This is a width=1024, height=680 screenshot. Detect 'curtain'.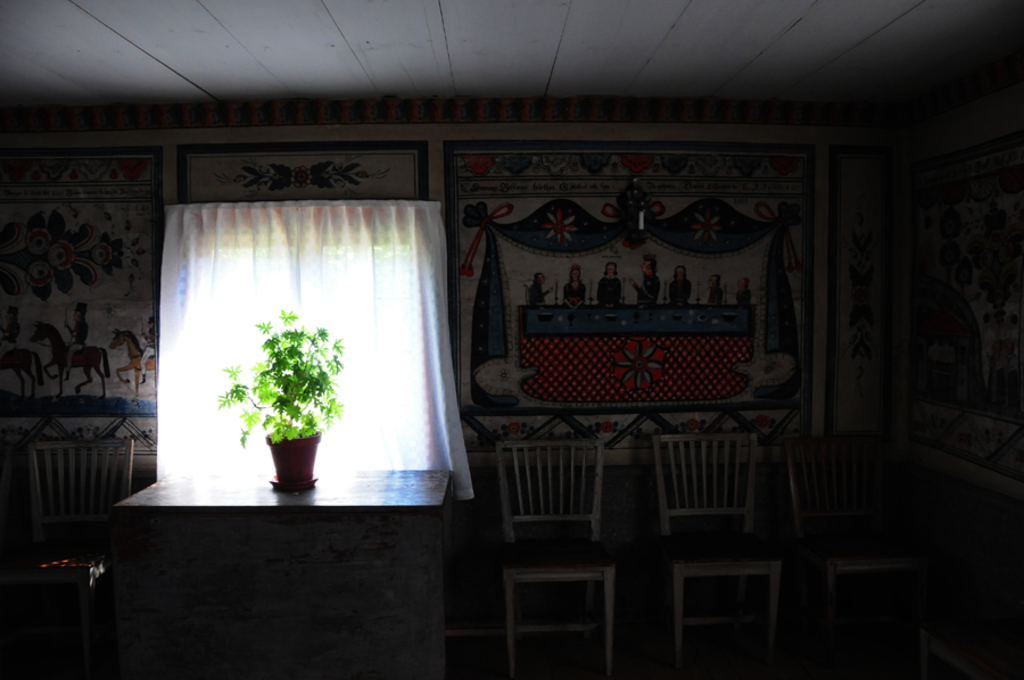
[142, 196, 480, 523].
